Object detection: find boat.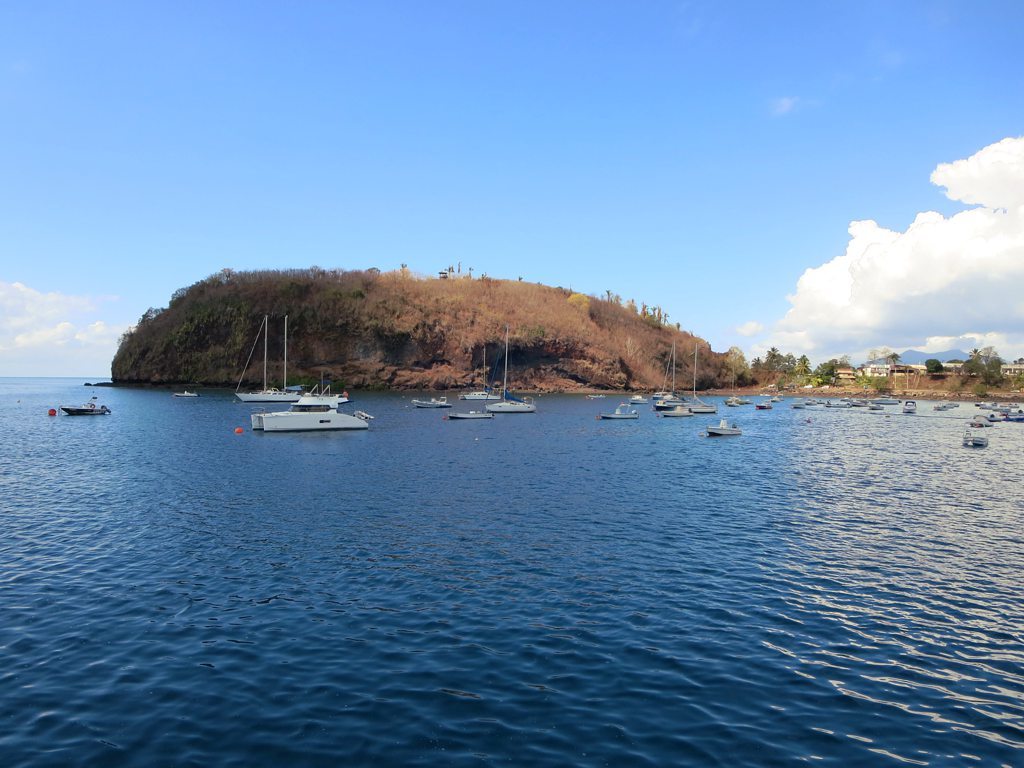
(486, 337, 538, 411).
